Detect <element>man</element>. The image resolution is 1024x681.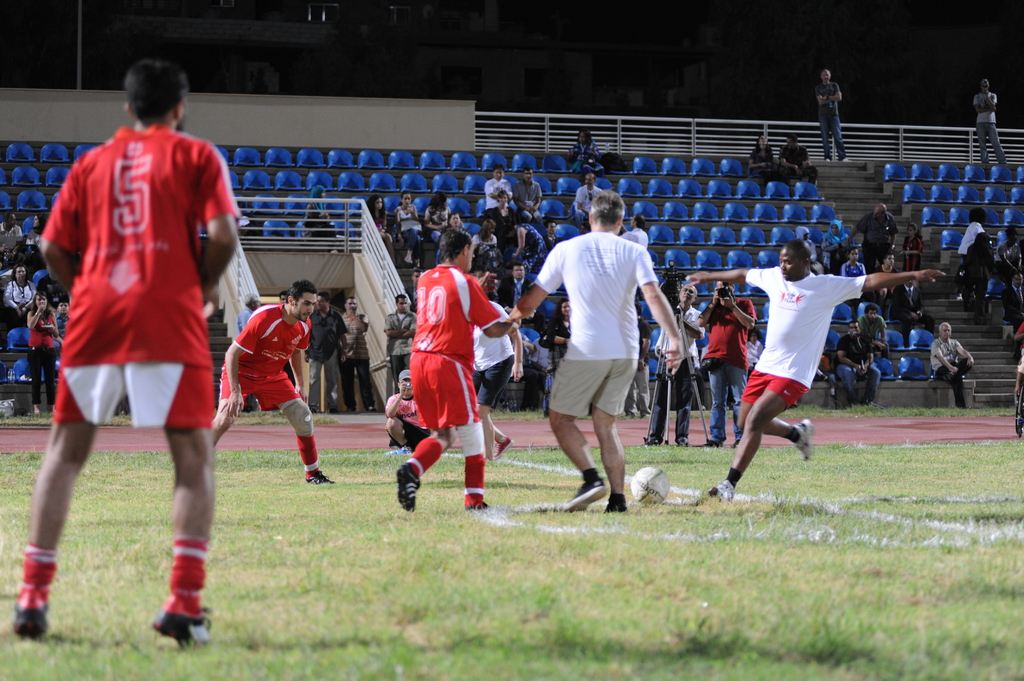
[847, 203, 902, 277].
